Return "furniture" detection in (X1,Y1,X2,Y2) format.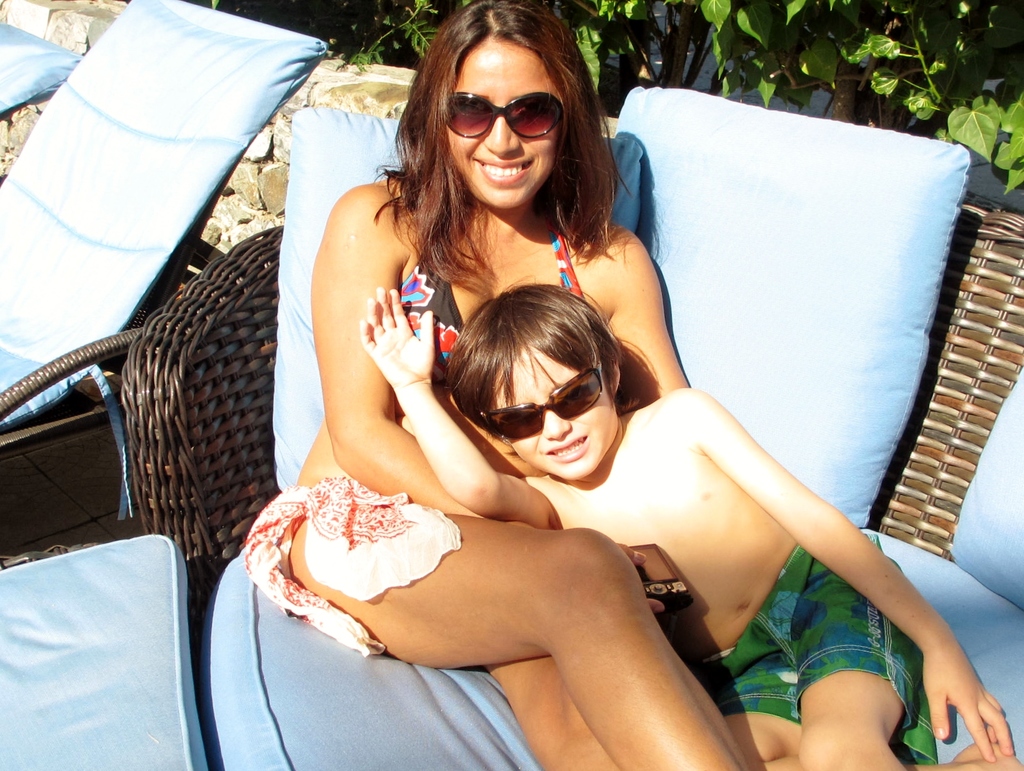
(0,0,419,549).
